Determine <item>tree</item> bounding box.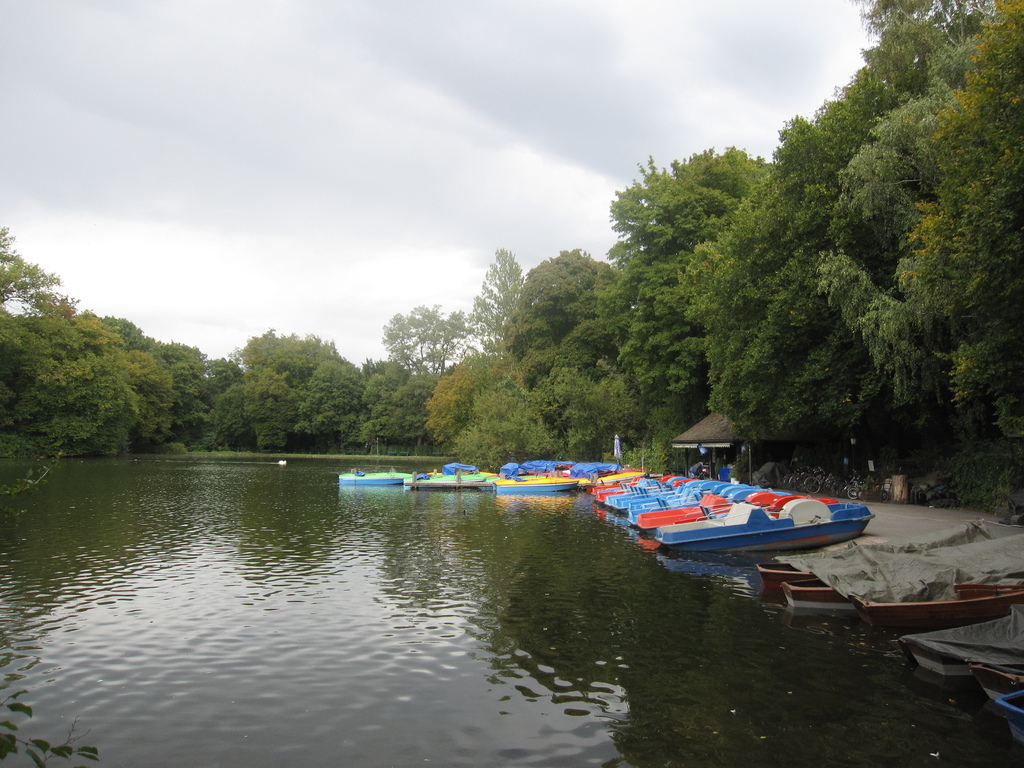
Determined: (x1=377, y1=302, x2=477, y2=373).
